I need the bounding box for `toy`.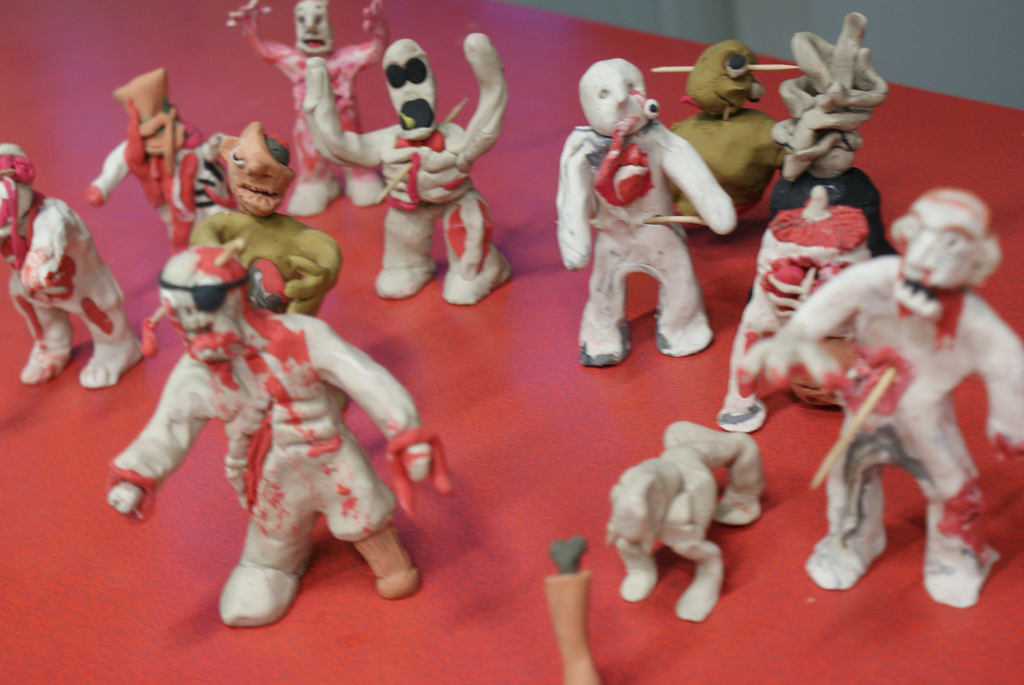
Here it is: [left=106, top=246, right=460, bottom=627].
